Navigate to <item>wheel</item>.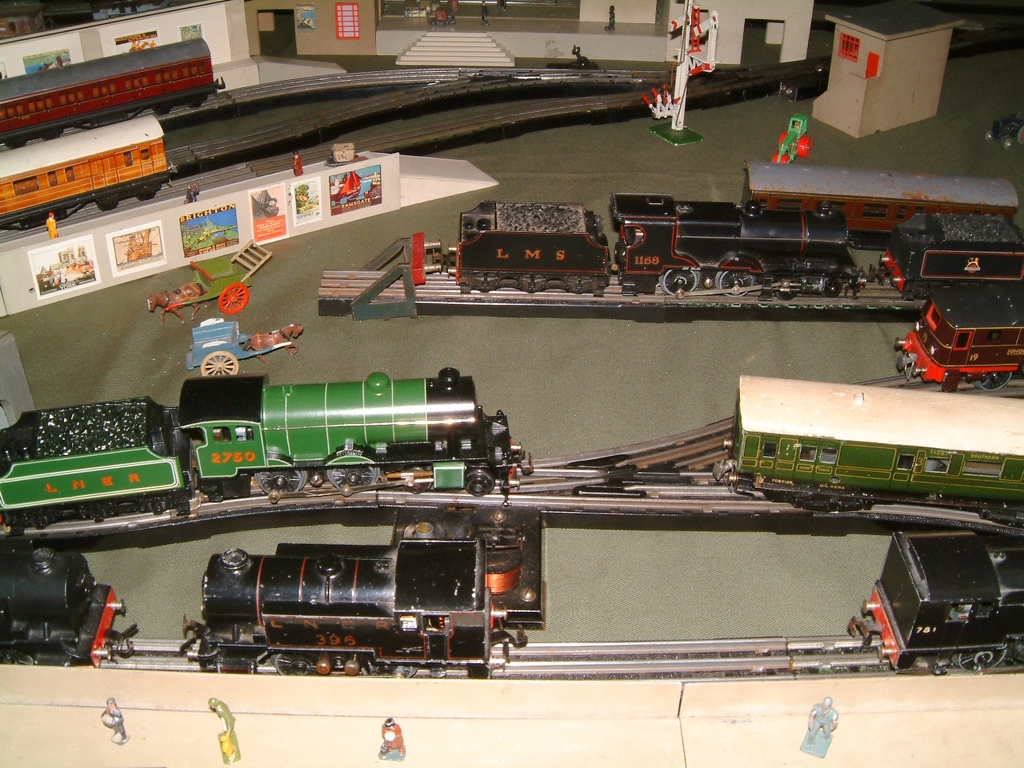
Navigation target: (left=466, top=468, right=496, bottom=496).
